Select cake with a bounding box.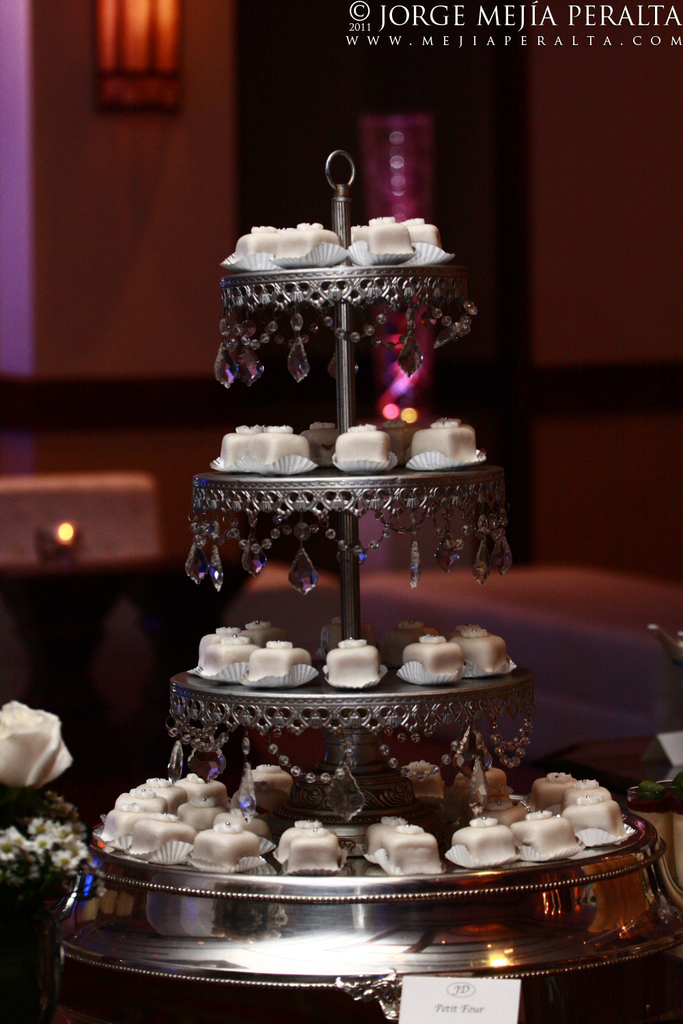
region(174, 617, 251, 682).
